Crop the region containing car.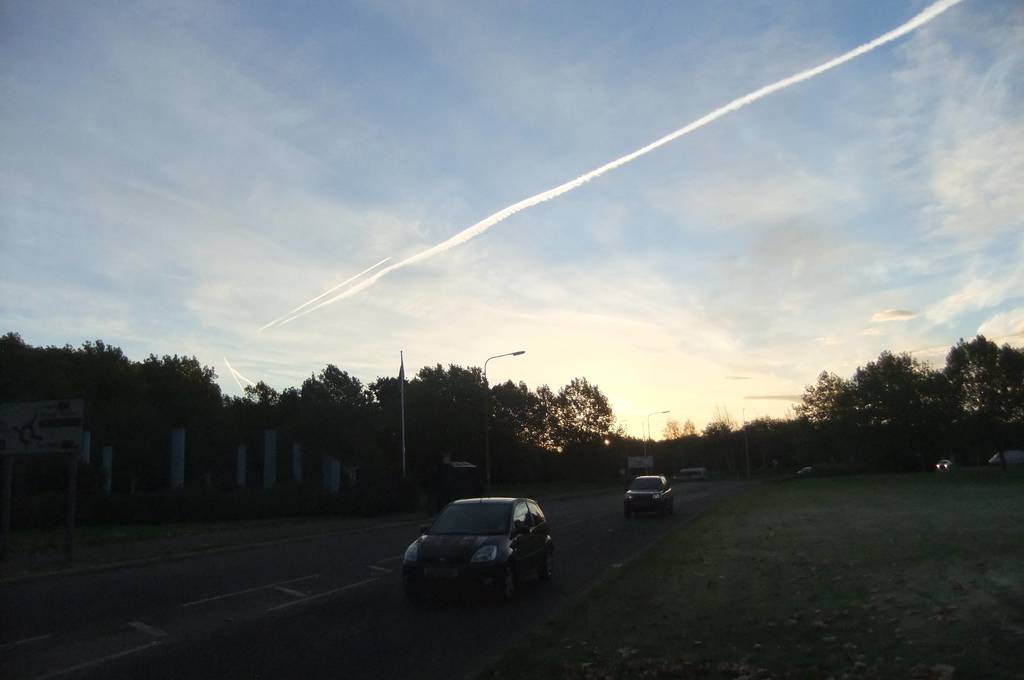
Crop region: l=627, t=474, r=675, b=524.
